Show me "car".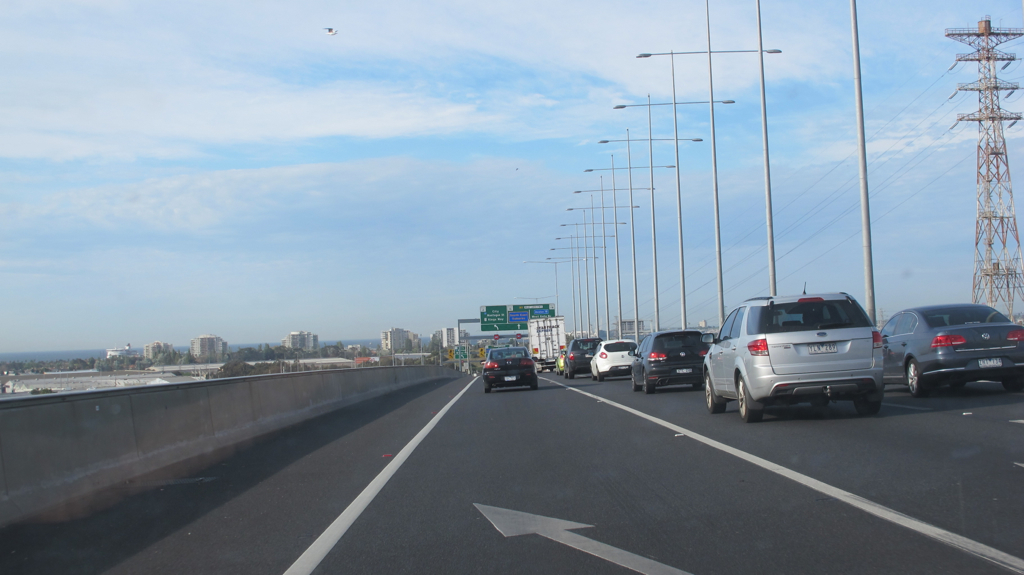
"car" is here: (x1=480, y1=344, x2=539, y2=394).
